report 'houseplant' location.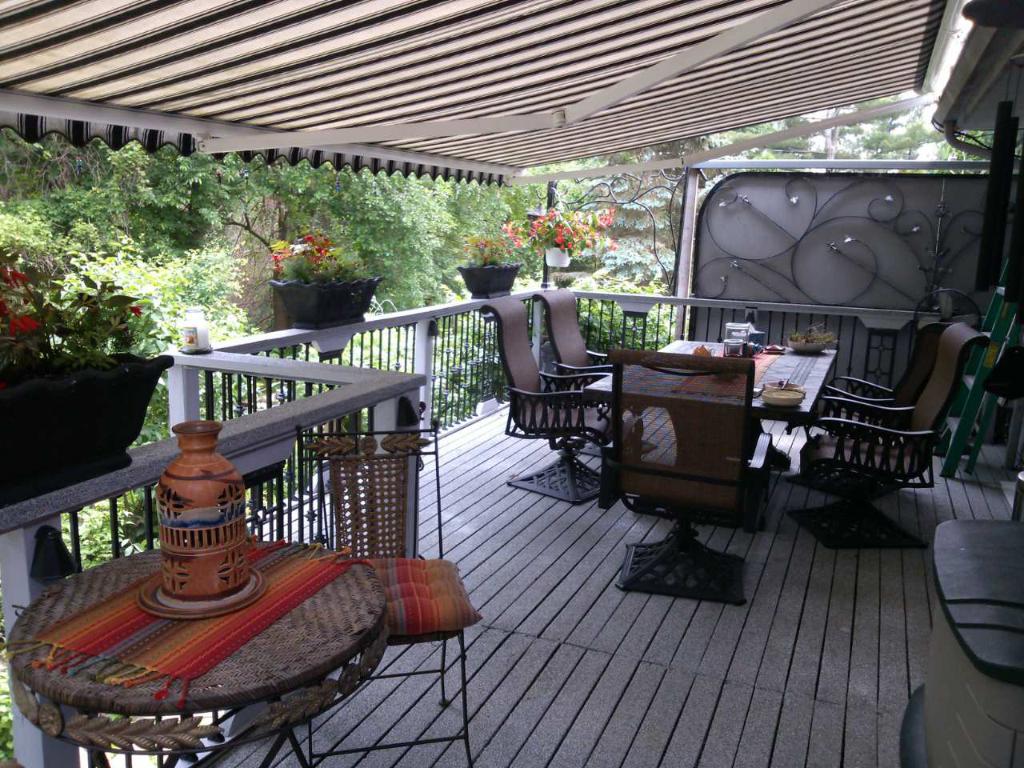
Report: left=0, top=242, right=177, bottom=510.
